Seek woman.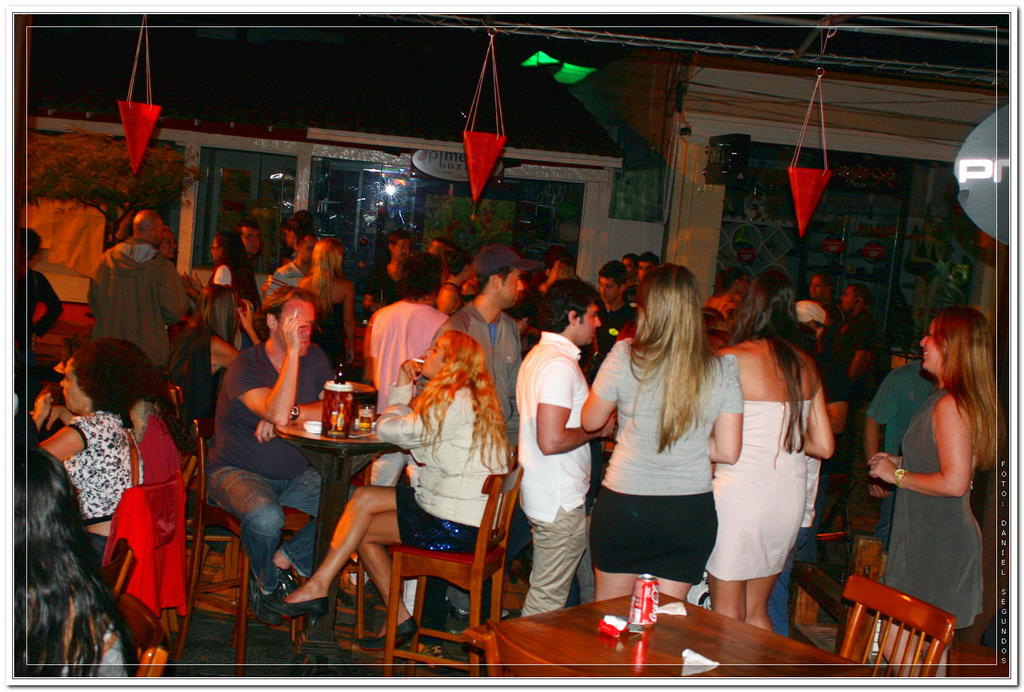
<box>866,305,1002,677</box>.
